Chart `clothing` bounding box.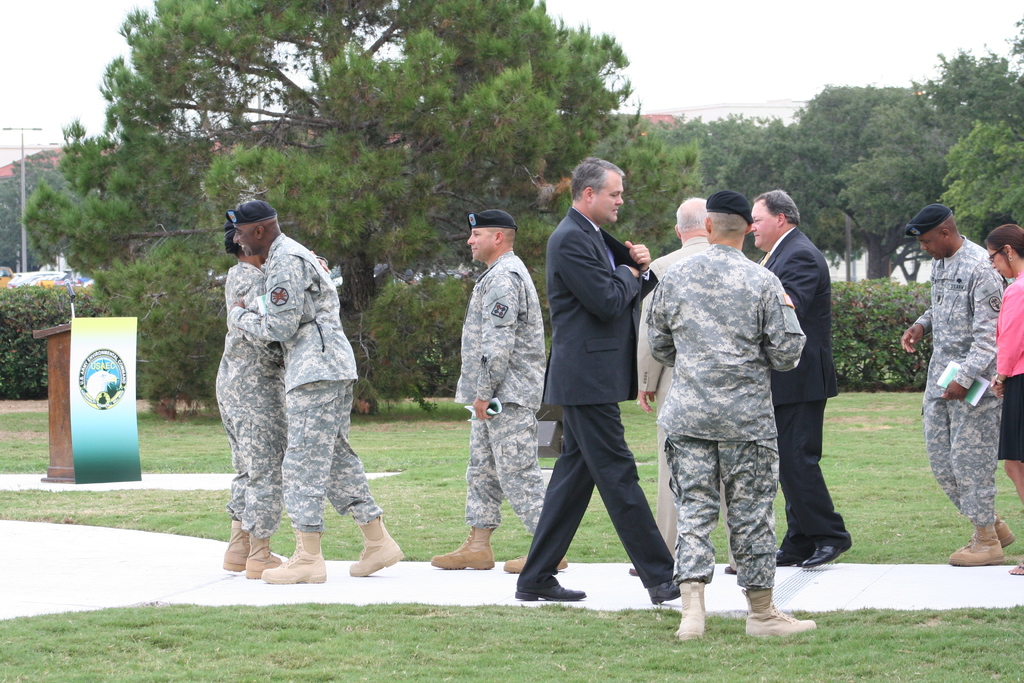
Charted: (left=911, top=223, right=1020, bottom=529).
